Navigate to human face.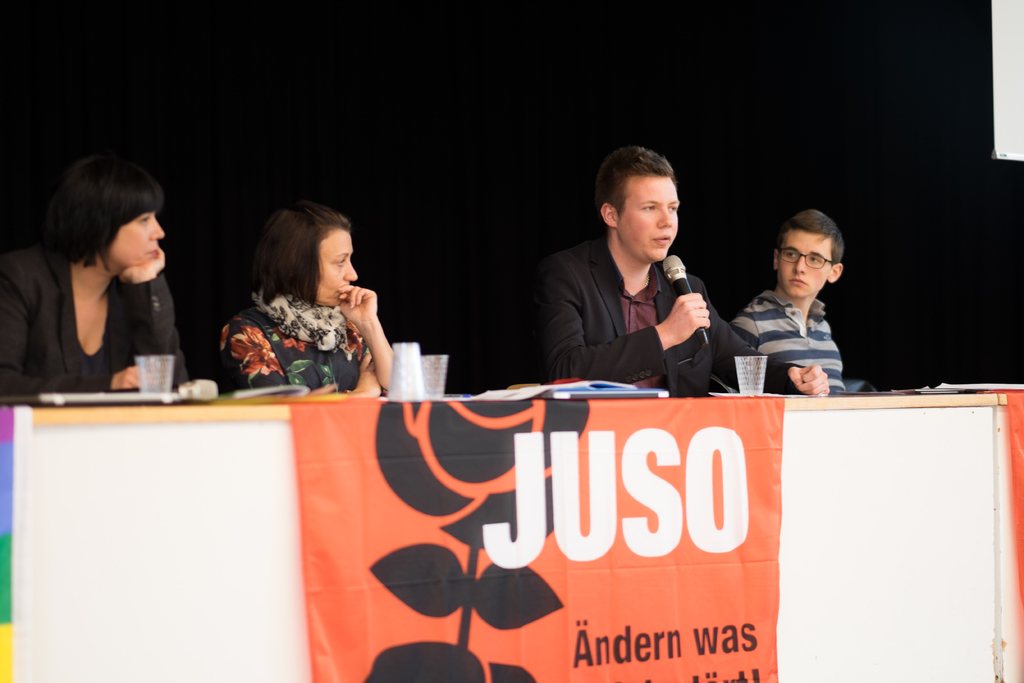
Navigation target: Rect(620, 171, 679, 267).
